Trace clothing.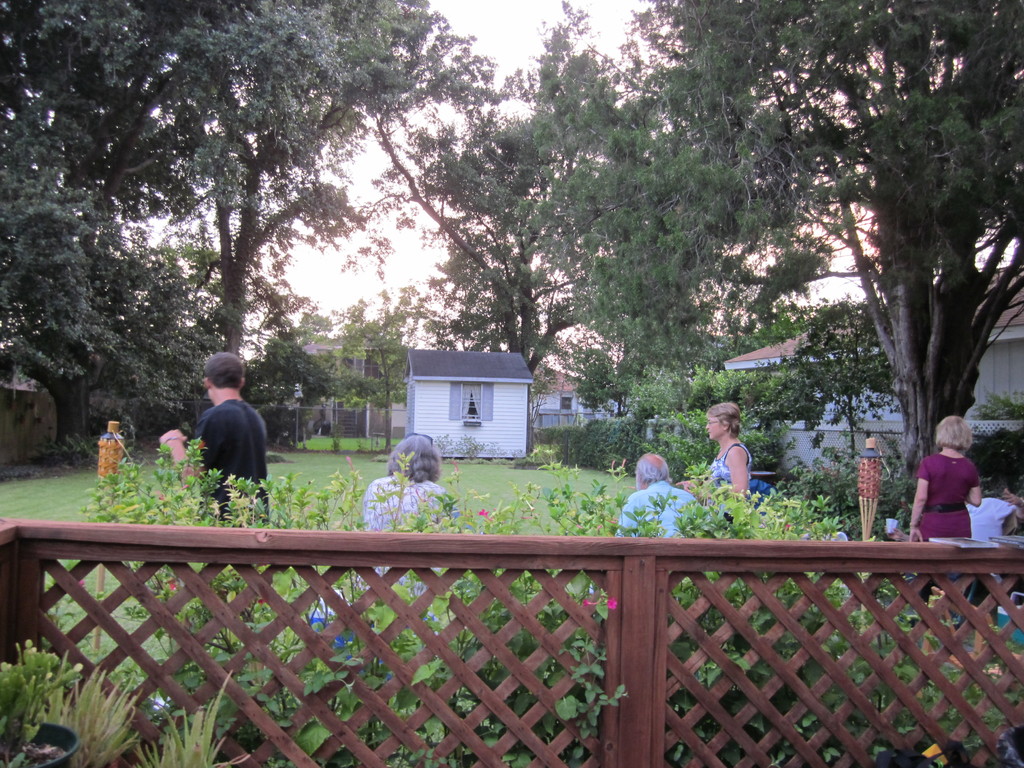
Traced to region(916, 451, 980, 540).
